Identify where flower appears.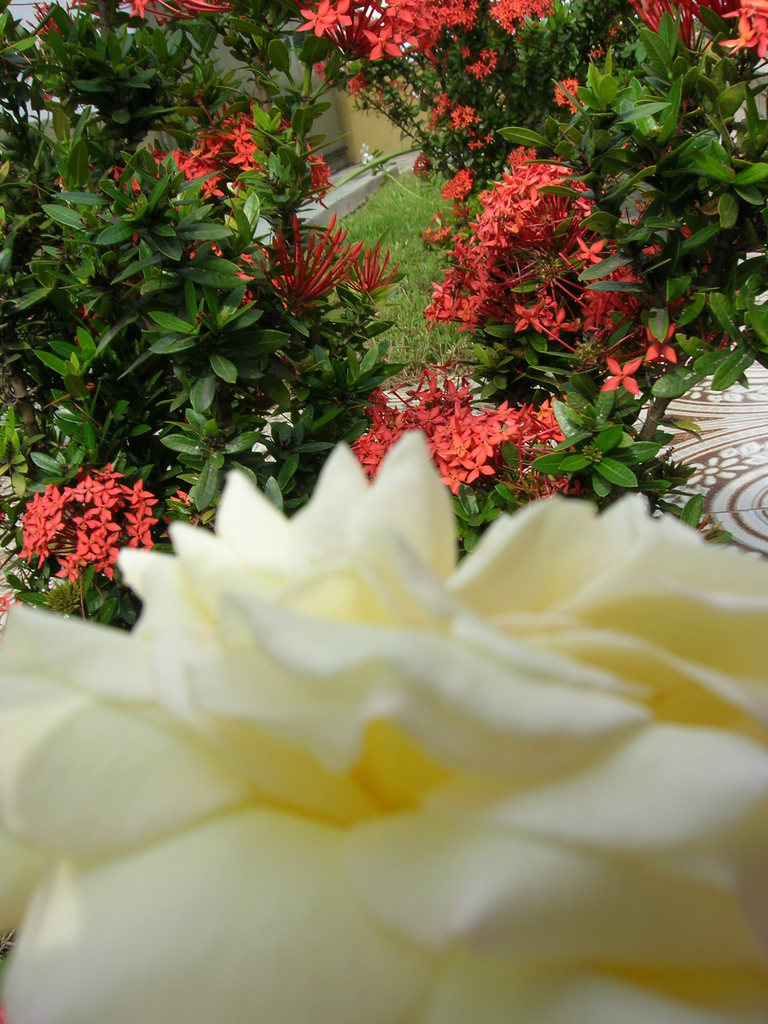
Appears at box(450, 106, 472, 137).
